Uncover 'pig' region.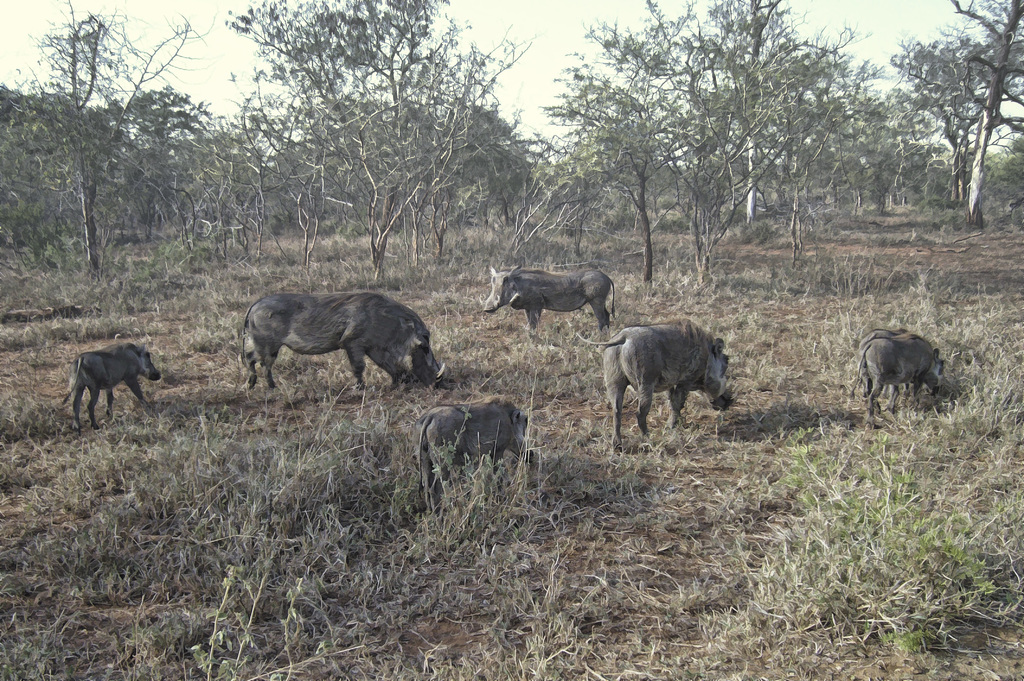
Uncovered: select_region(413, 394, 535, 513).
